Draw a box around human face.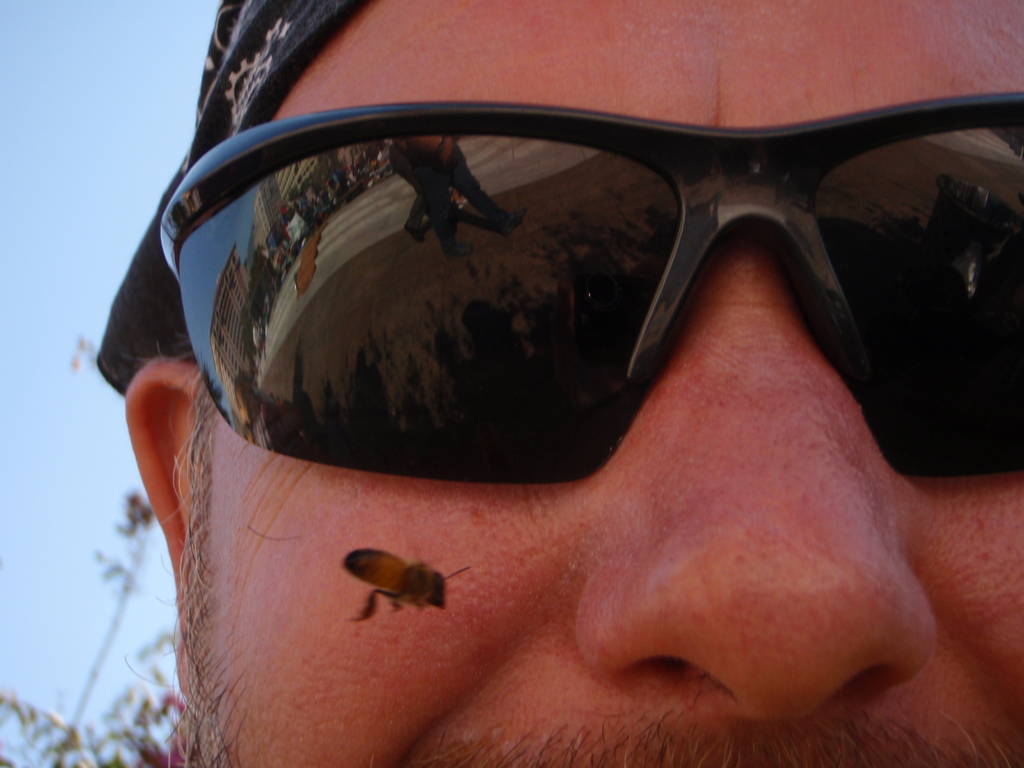
{"x1": 213, "y1": 0, "x2": 1023, "y2": 767}.
